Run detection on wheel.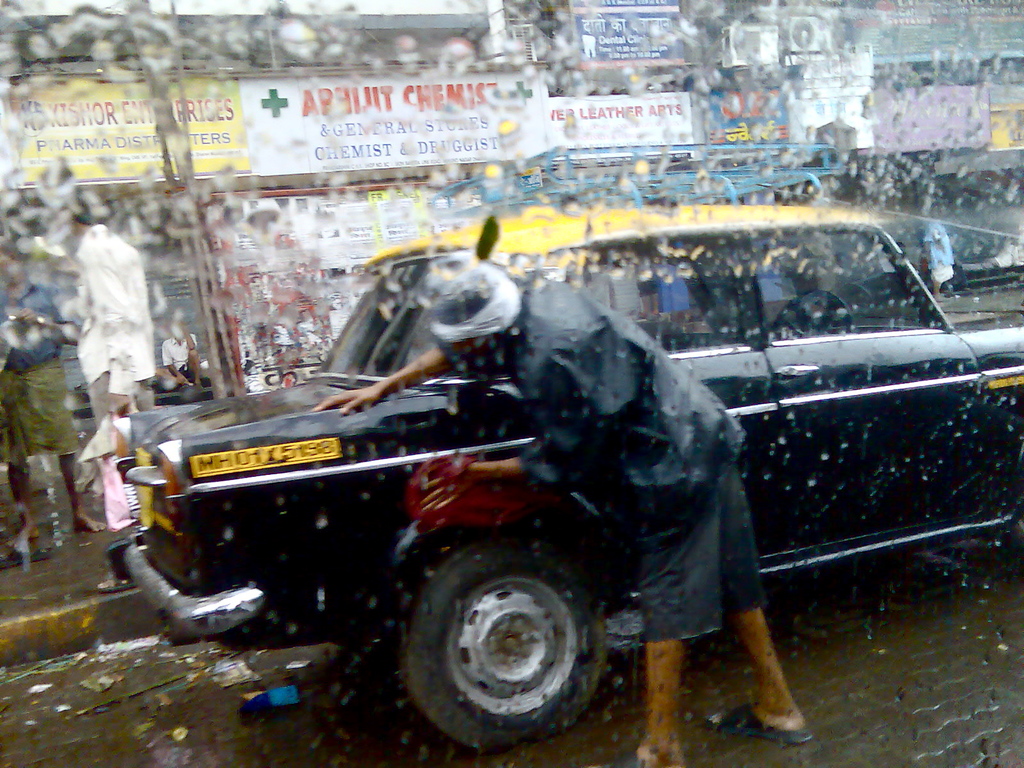
Result: box=[394, 538, 605, 743].
